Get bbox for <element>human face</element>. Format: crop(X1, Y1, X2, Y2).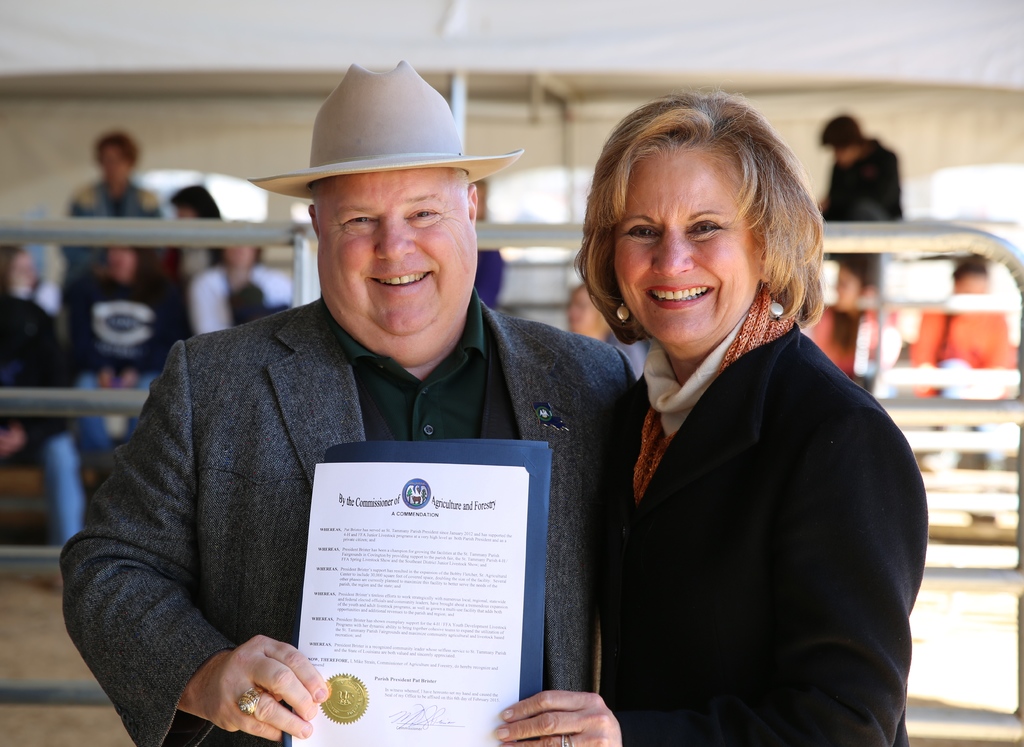
crop(11, 256, 35, 297).
